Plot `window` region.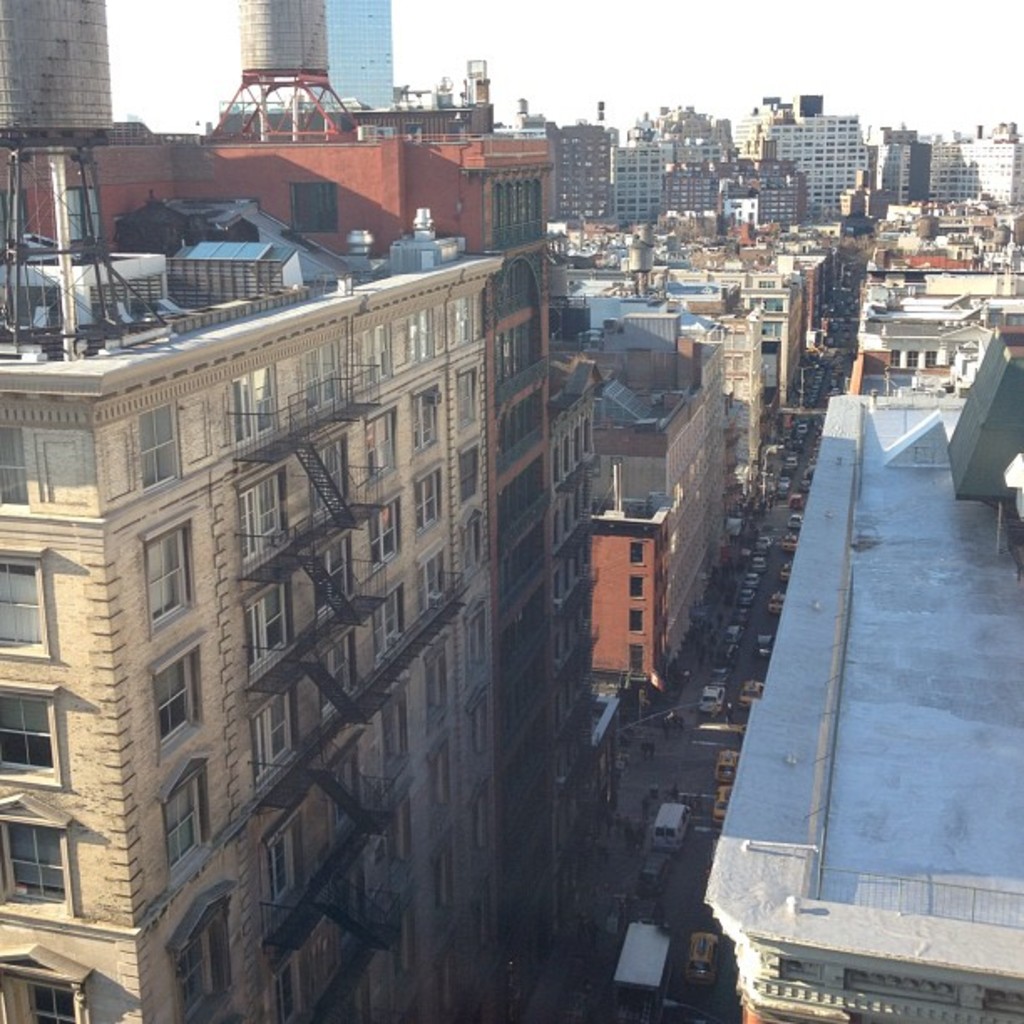
Plotted at 376:686:415:775.
